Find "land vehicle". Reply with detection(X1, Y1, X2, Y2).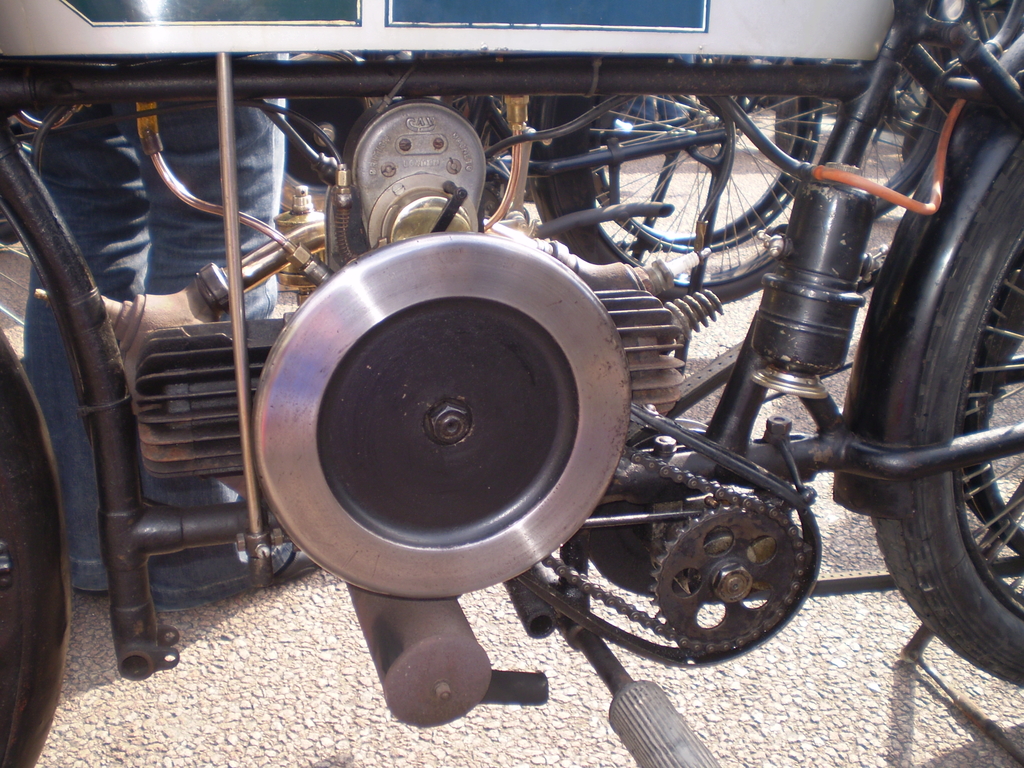
detection(271, 49, 816, 317).
